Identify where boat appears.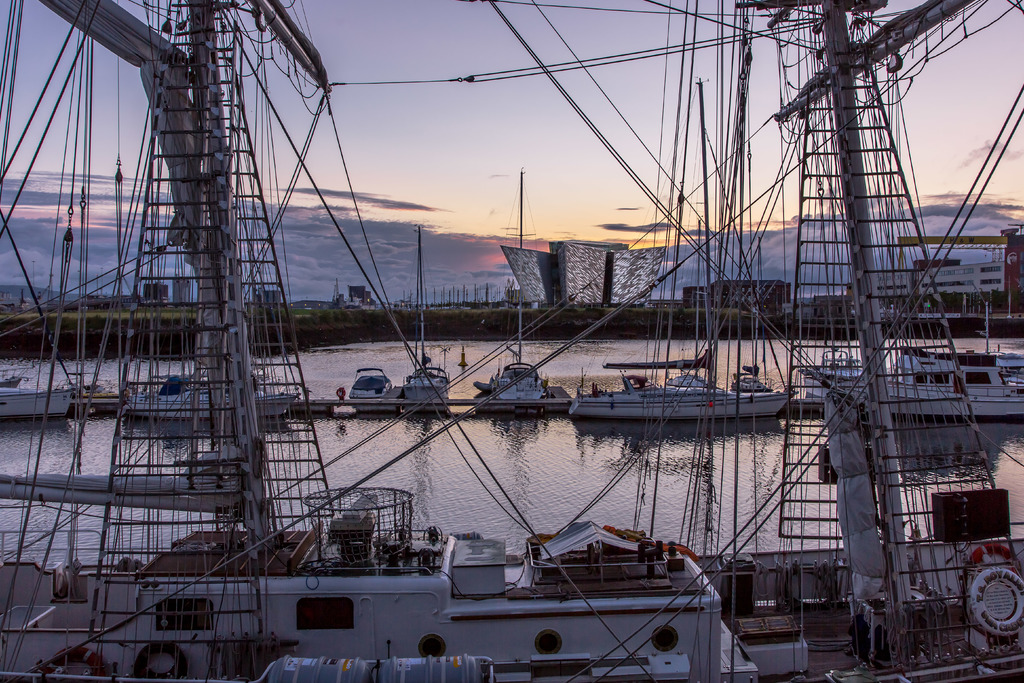
Appears at region(390, 217, 460, 420).
